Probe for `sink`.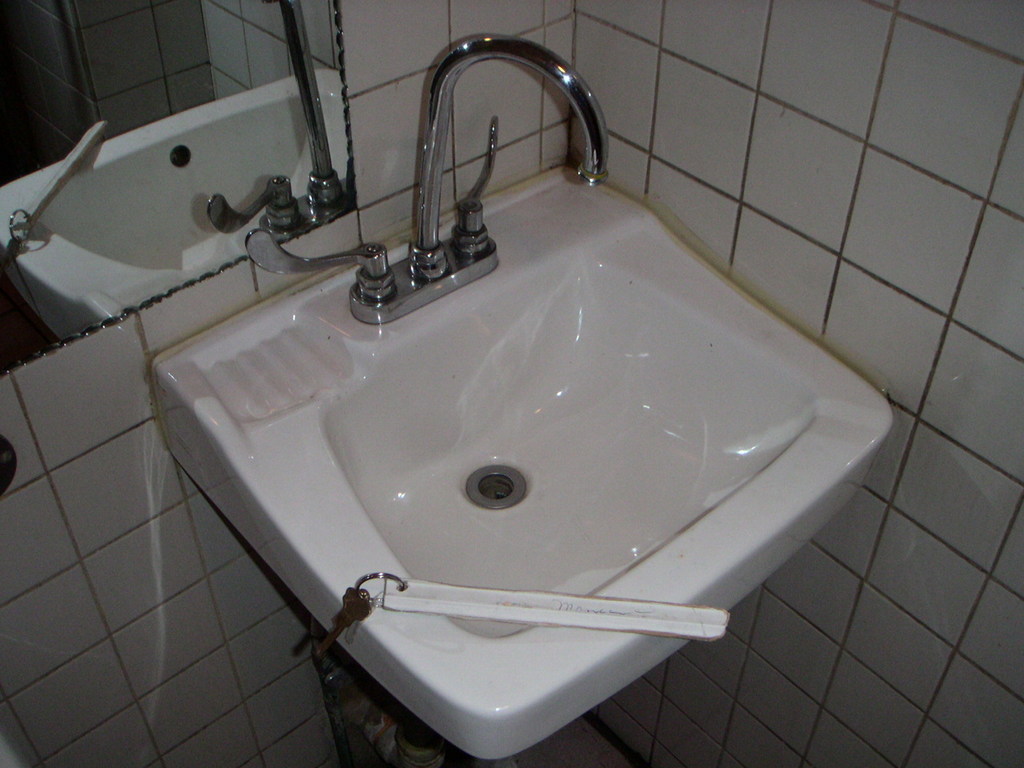
Probe result: <bbox>110, 0, 869, 761</bbox>.
